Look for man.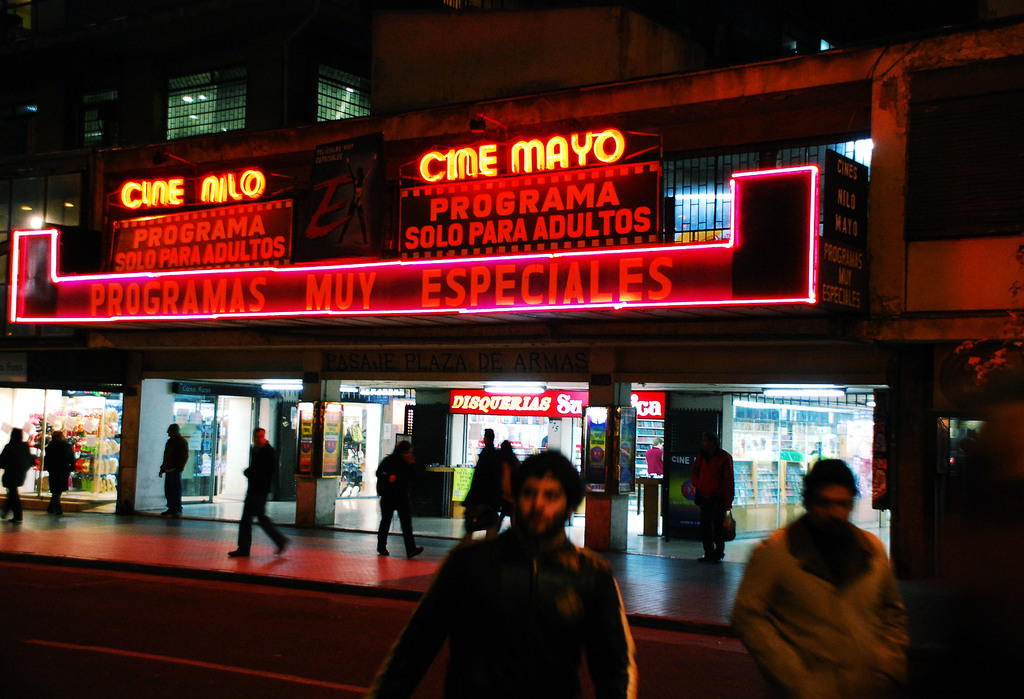
Found: bbox=(687, 431, 735, 559).
